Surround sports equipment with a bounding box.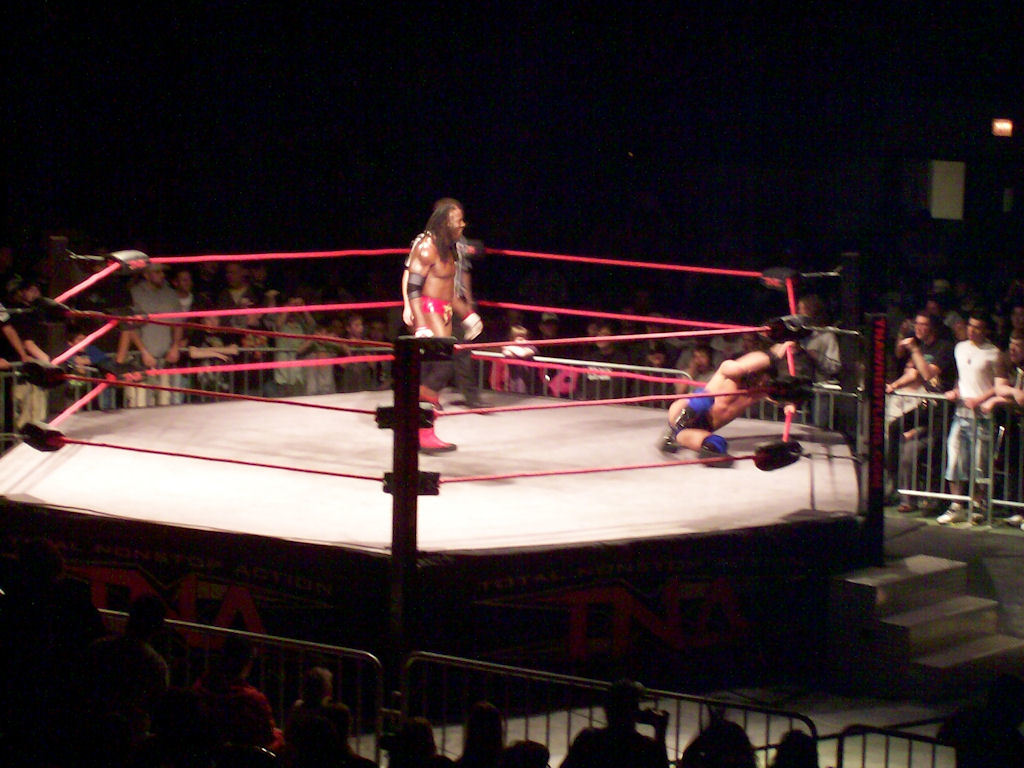
x1=461, y1=310, x2=484, y2=342.
